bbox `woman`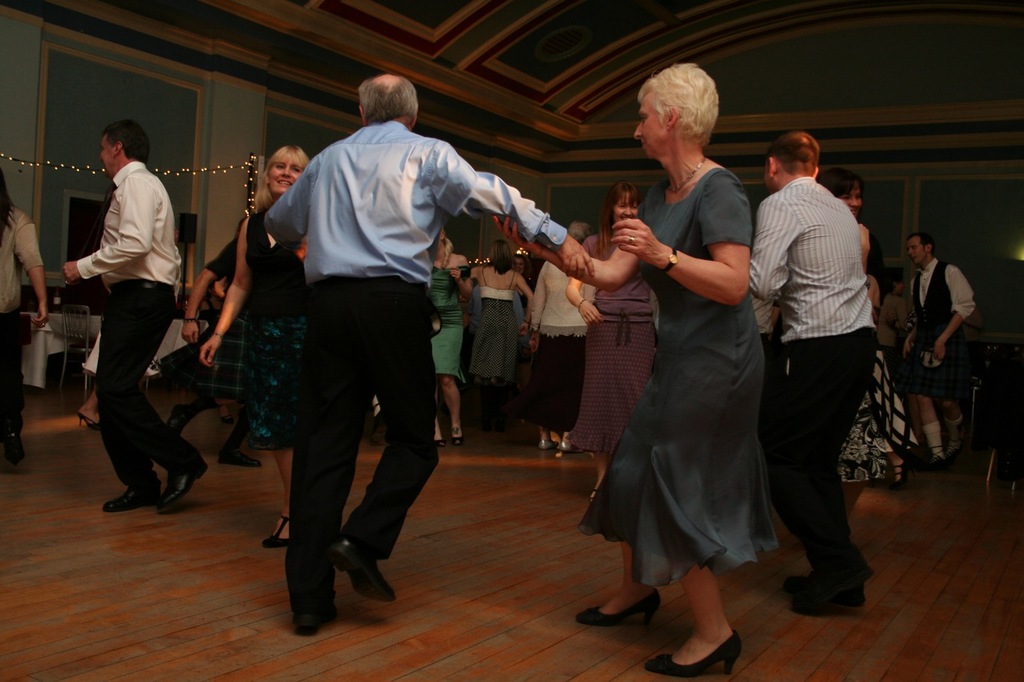
detection(597, 115, 787, 630)
